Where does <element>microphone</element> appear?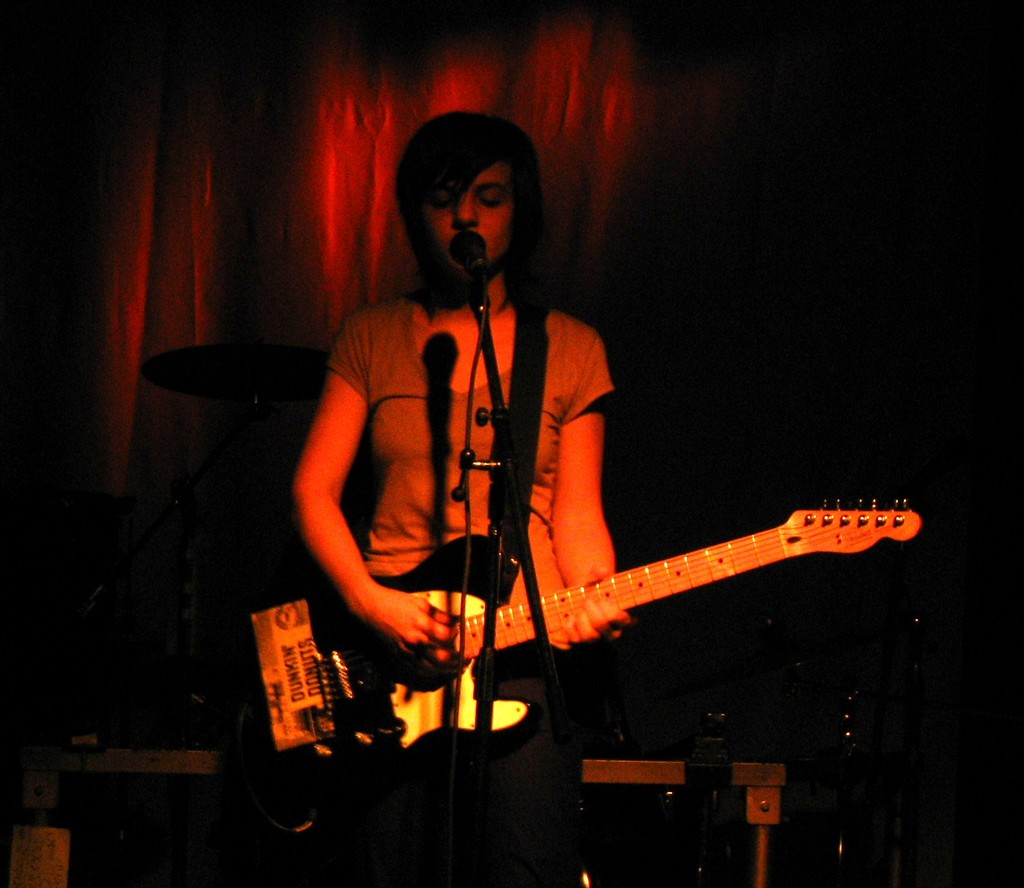
Appears at rect(447, 225, 492, 315).
